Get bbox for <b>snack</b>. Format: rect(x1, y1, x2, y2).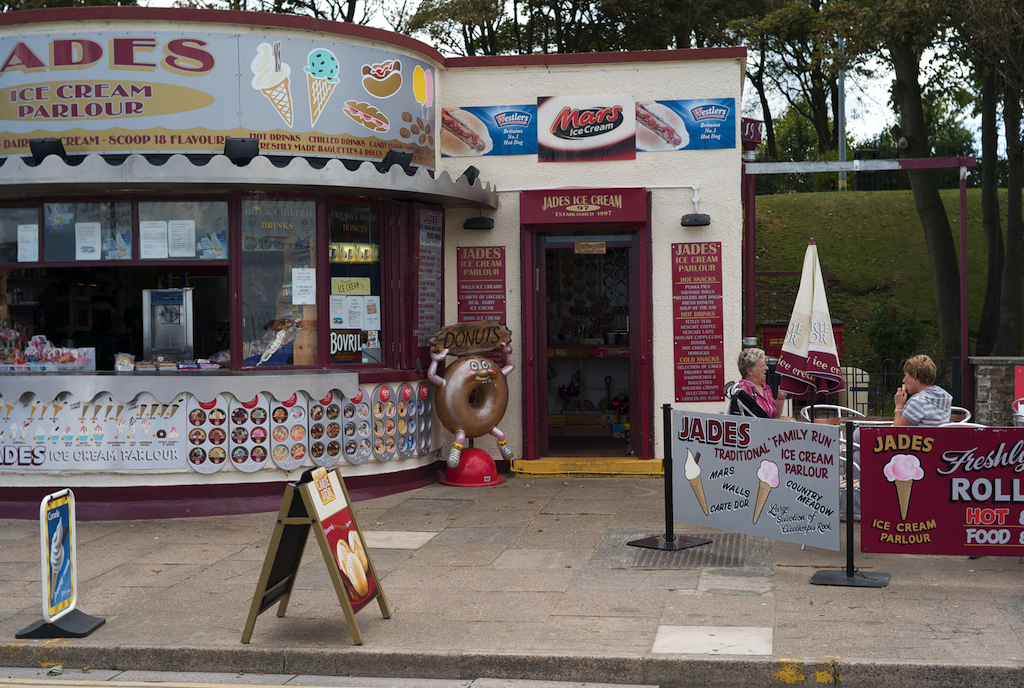
rect(886, 452, 921, 518).
